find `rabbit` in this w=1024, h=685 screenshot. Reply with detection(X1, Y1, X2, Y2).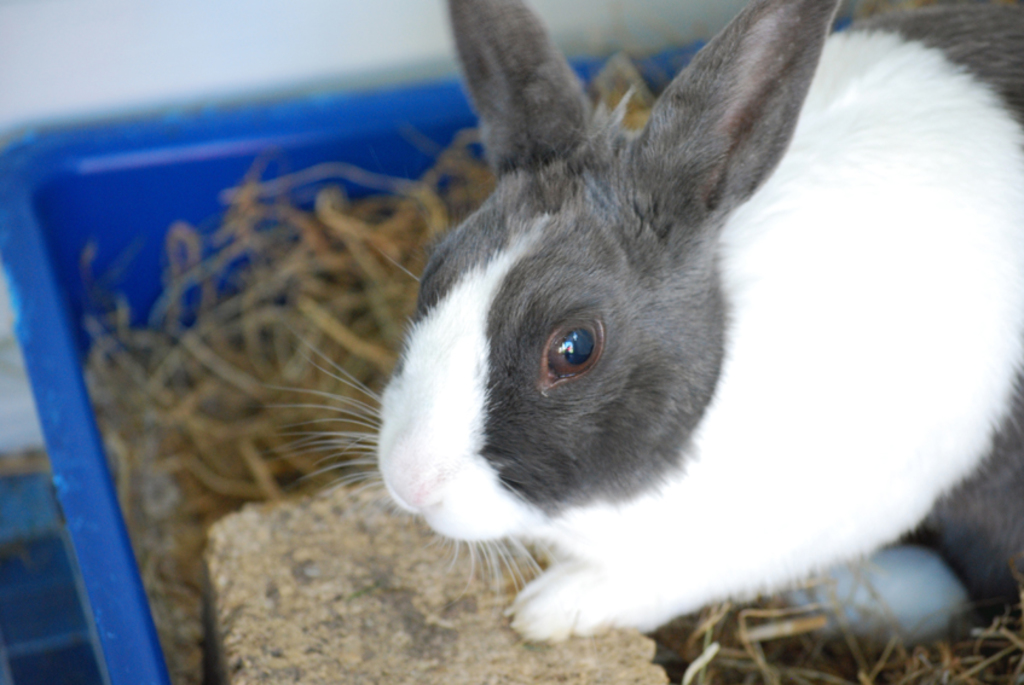
detection(262, 0, 1023, 639).
